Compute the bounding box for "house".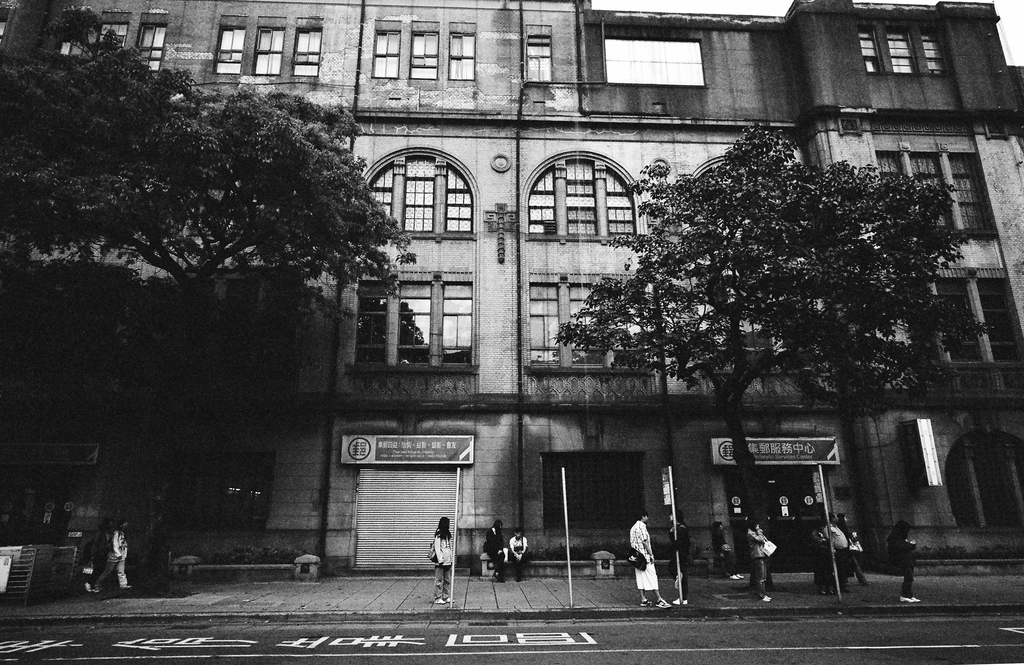
region(0, 0, 1023, 580).
